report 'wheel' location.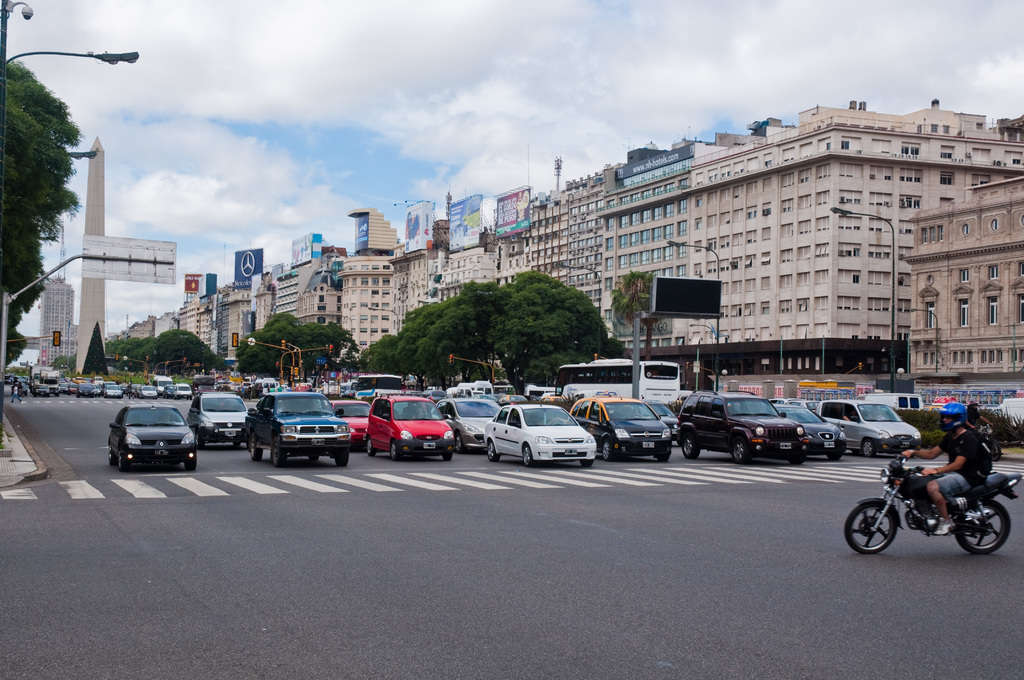
Report: Rect(388, 444, 400, 460).
